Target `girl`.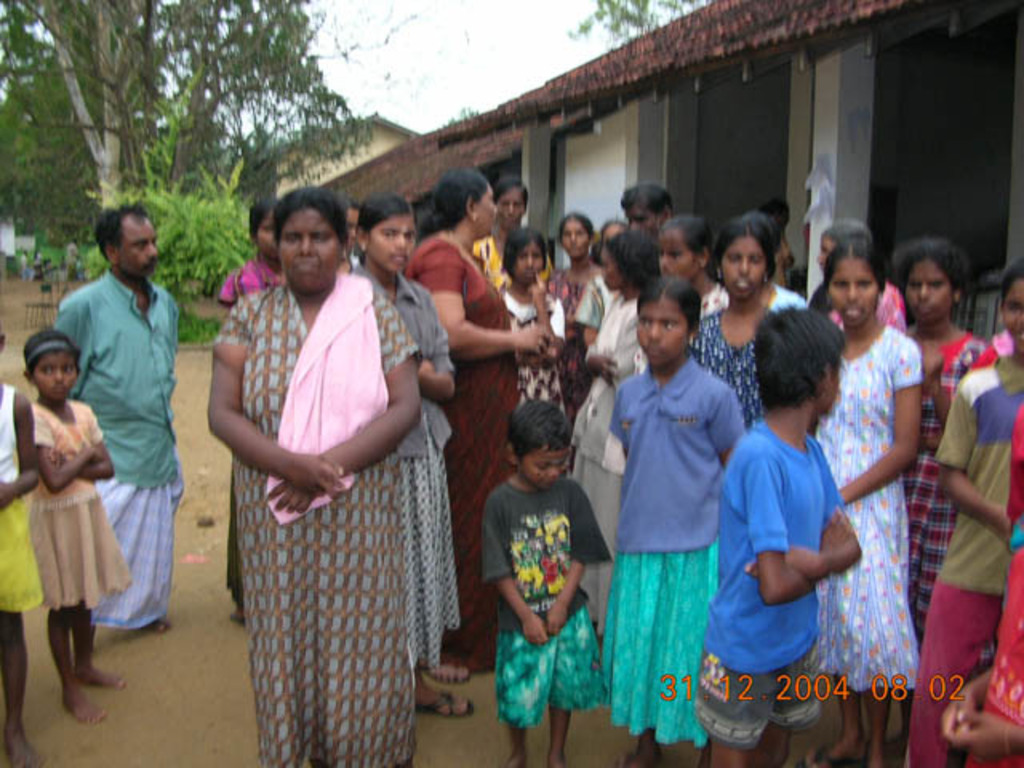
Target region: x1=811 y1=238 x2=918 y2=766.
